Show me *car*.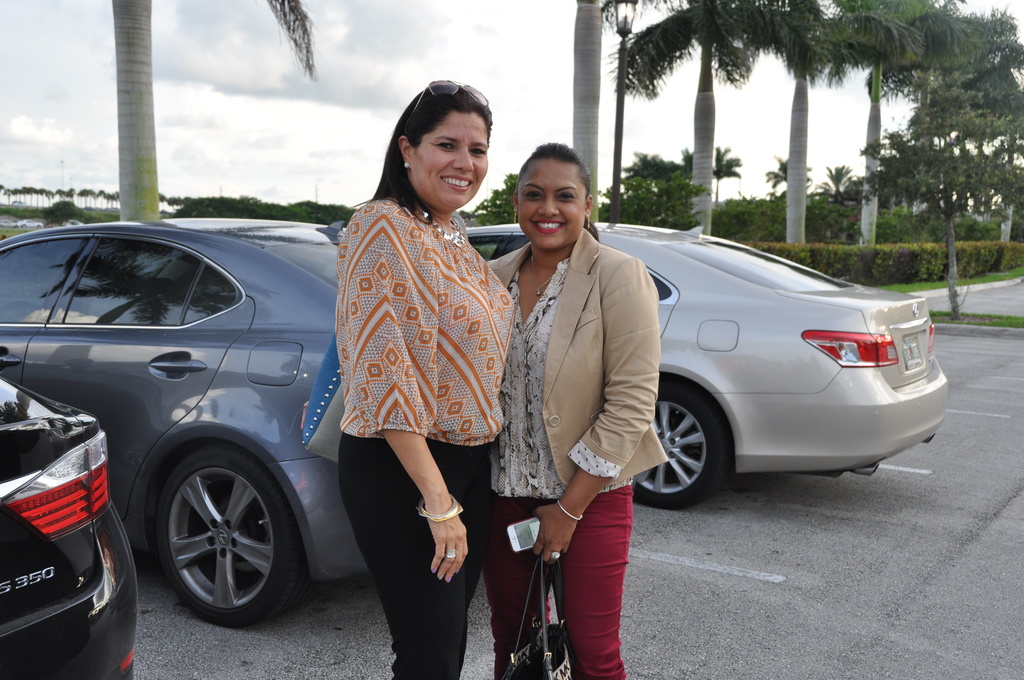
*car* is here: x1=0, y1=371, x2=143, y2=679.
